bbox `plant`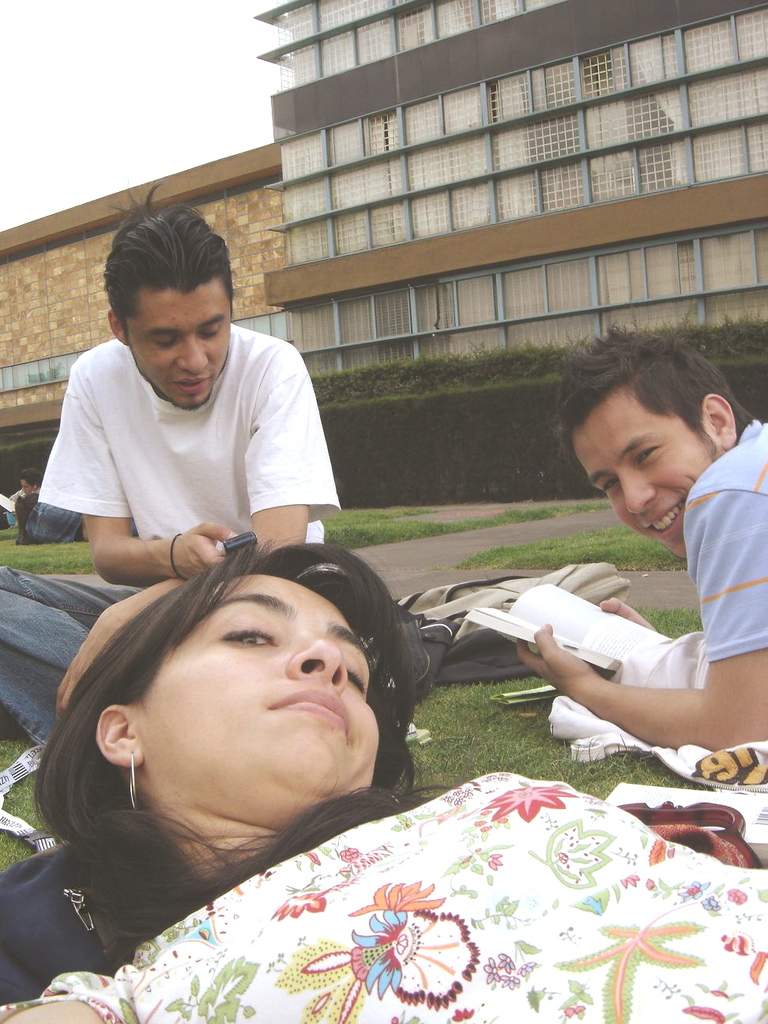
box=[623, 603, 702, 636]
